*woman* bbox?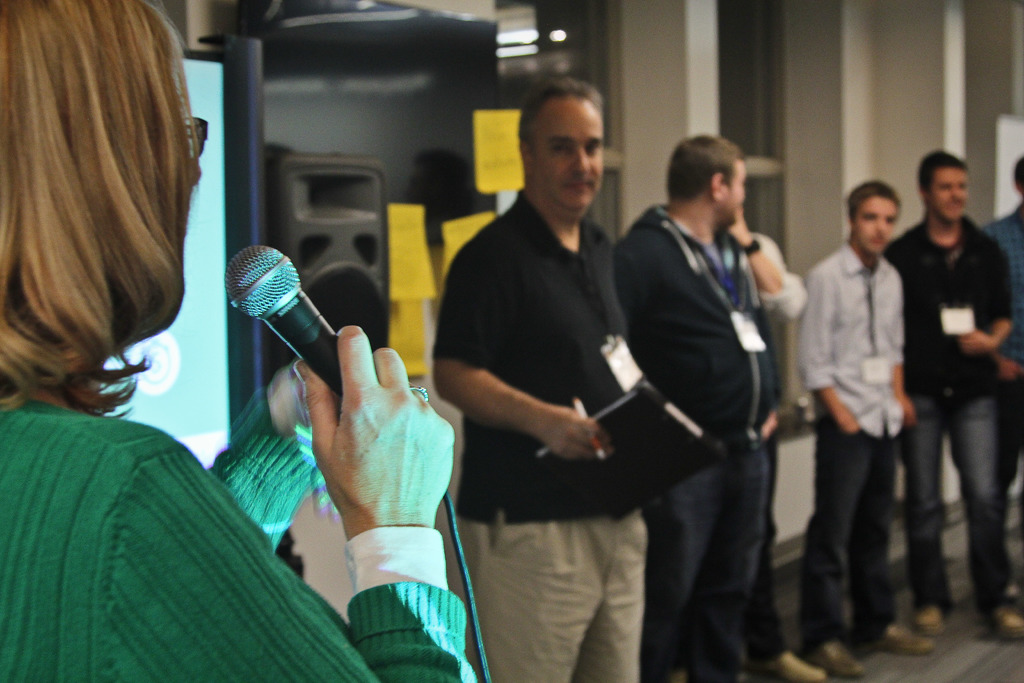
crop(0, 0, 454, 679)
